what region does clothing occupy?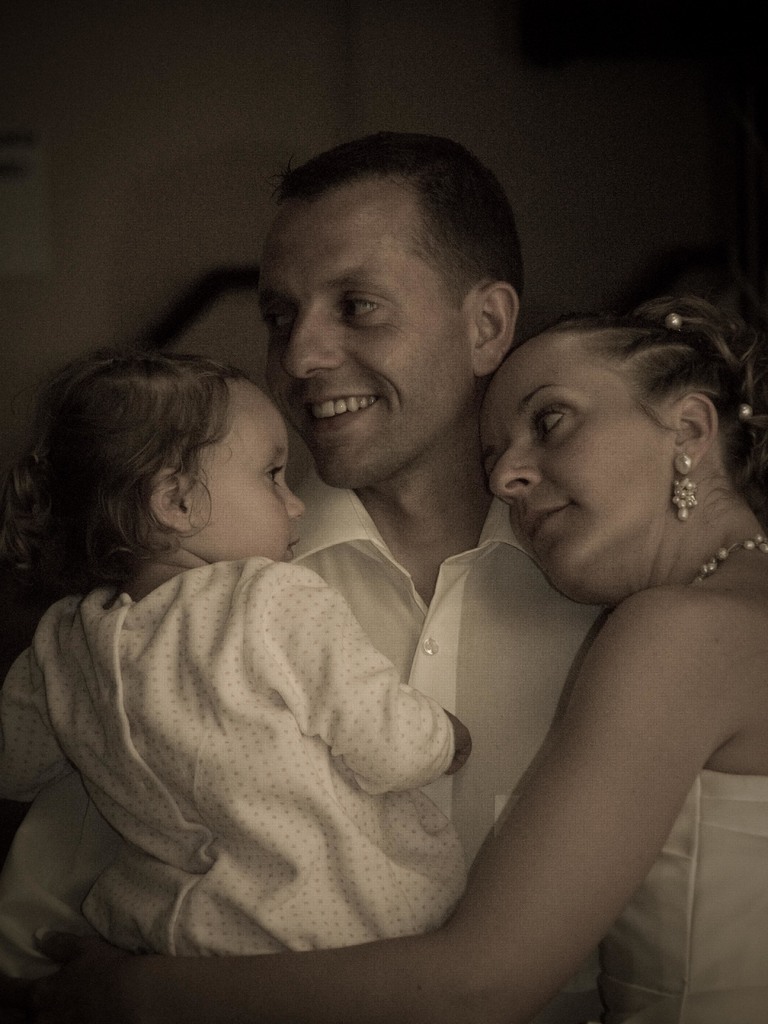
<region>595, 772, 767, 1023</region>.
